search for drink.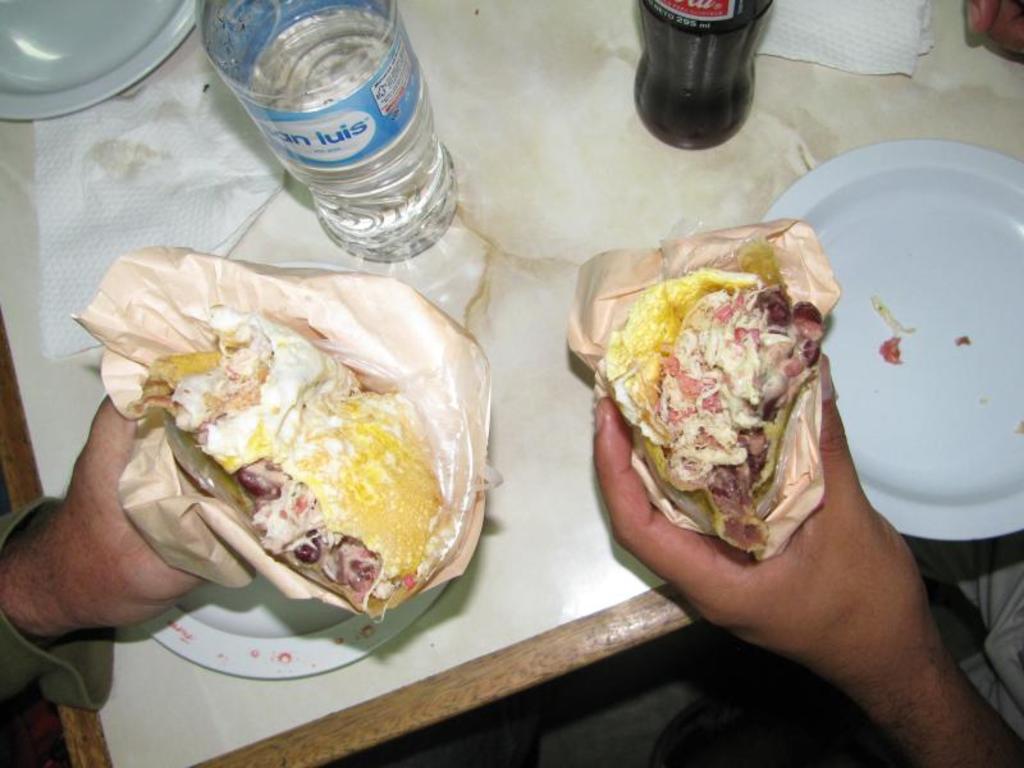
Found at x1=634, y1=0, x2=777, y2=142.
